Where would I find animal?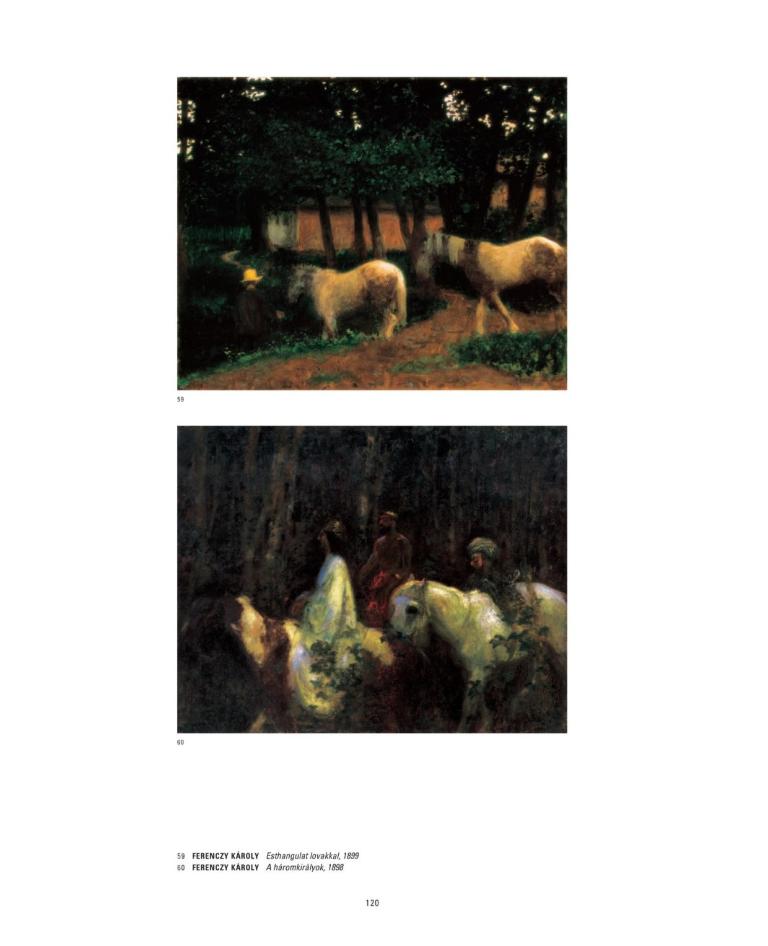
At l=227, t=604, r=402, b=734.
